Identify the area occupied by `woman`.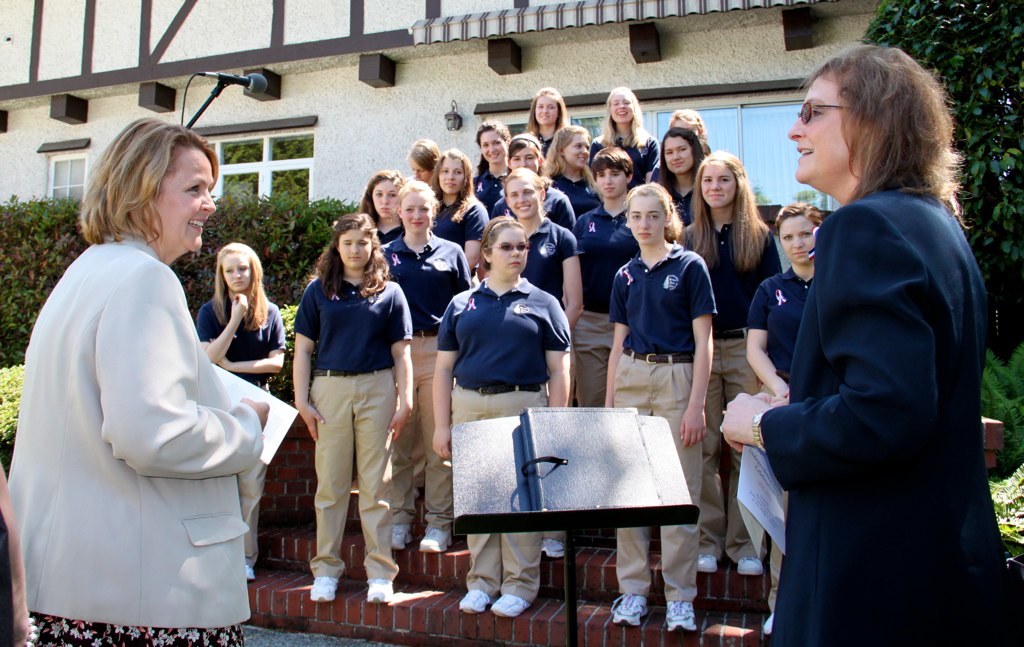
Area: box=[376, 178, 473, 556].
